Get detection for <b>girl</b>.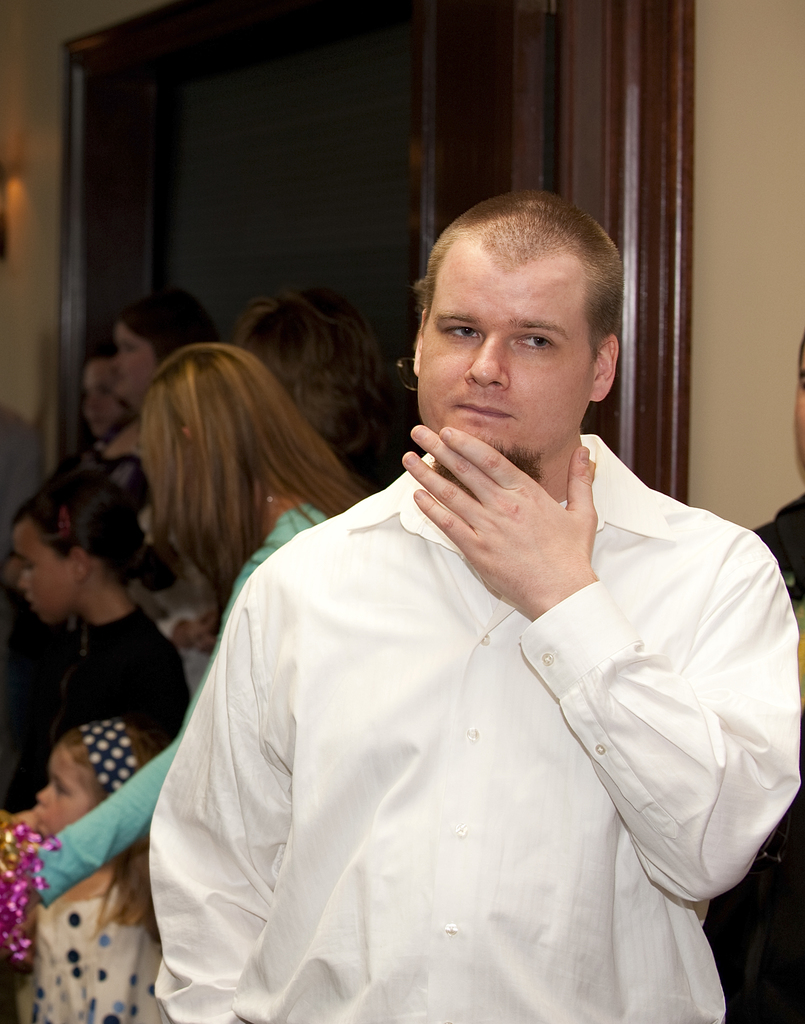
Detection: region(31, 717, 159, 1023).
